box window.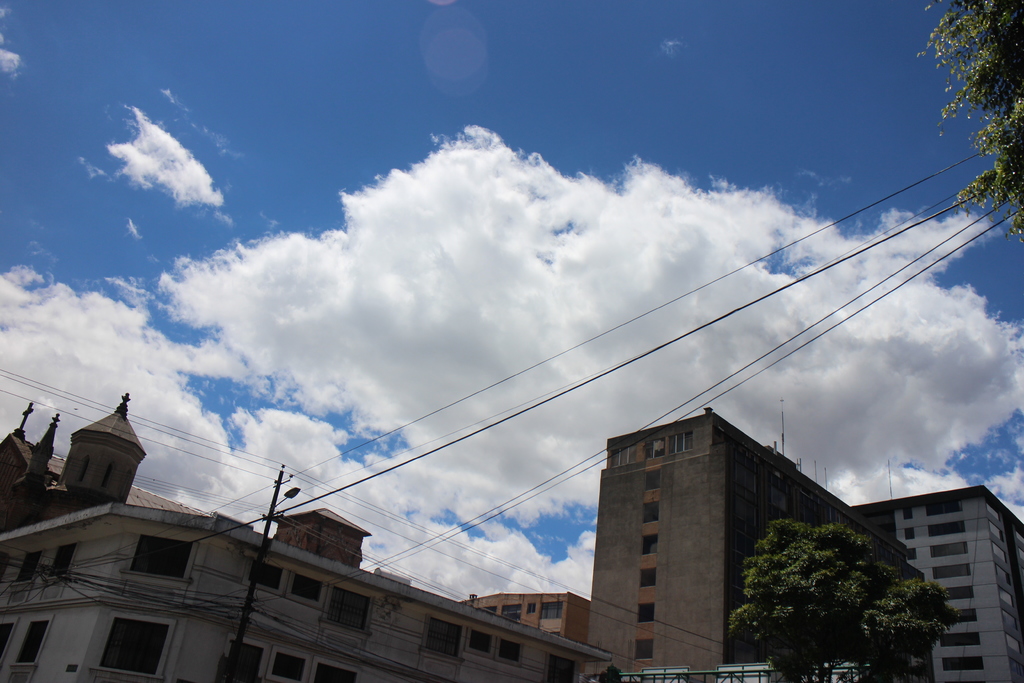
(499,636,525,667).
